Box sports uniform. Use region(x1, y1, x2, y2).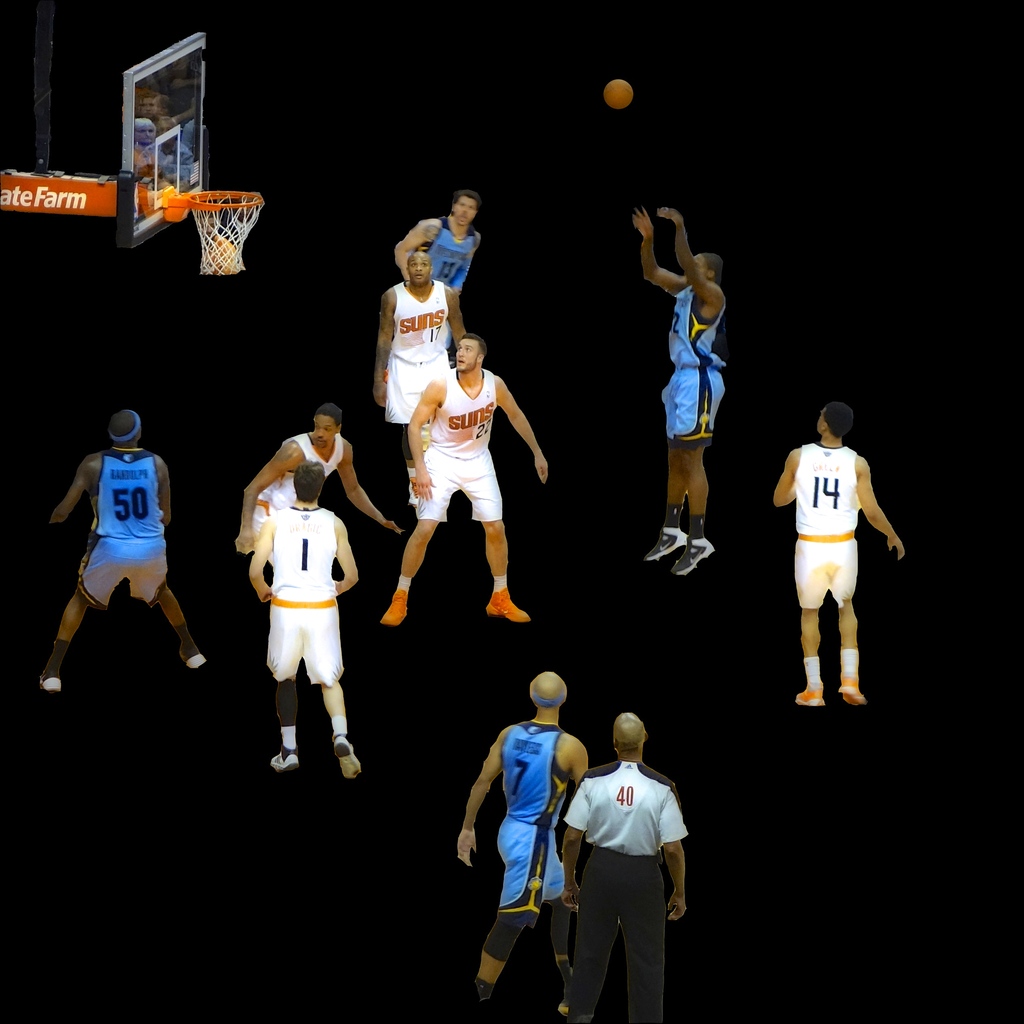
region(386, 278, 474, 422).
